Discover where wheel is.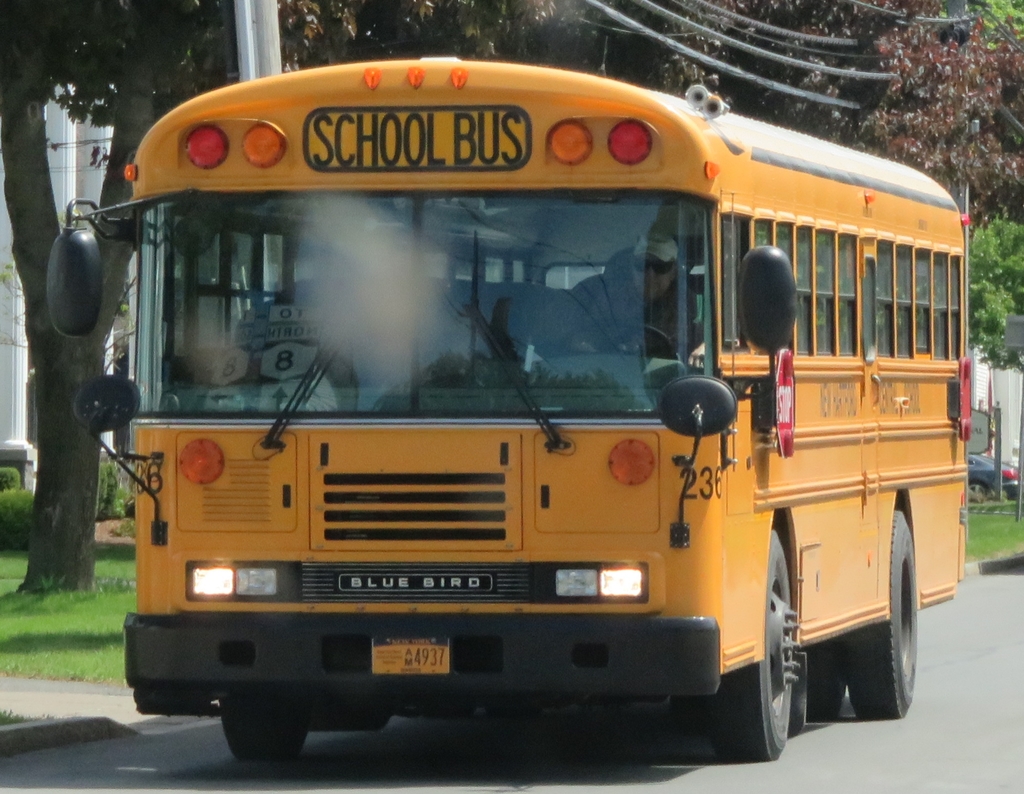
Discovered at select_region(557, 322, 675, 365).
